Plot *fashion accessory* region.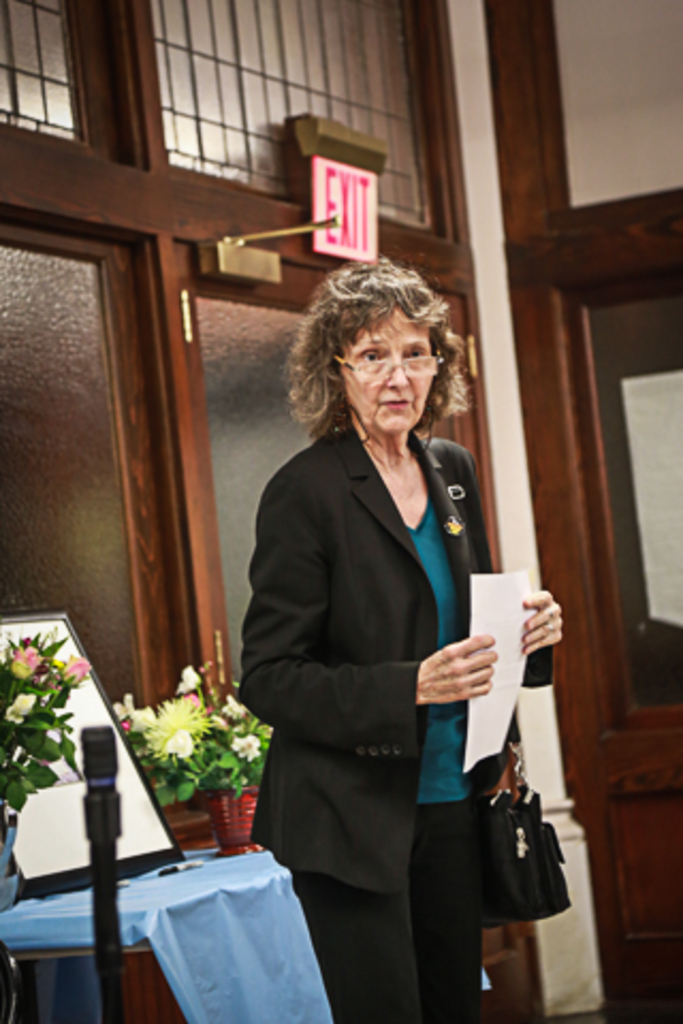
Plotted at 423:433:574:926.
